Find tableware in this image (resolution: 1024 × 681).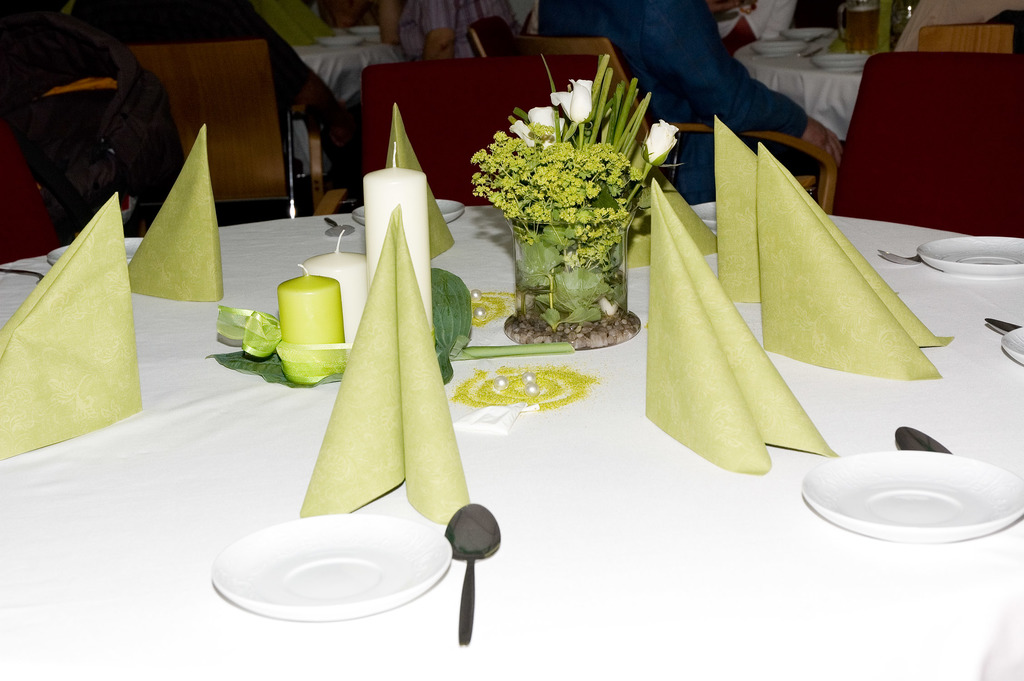
bbox=(349, 201, 463, 220).
